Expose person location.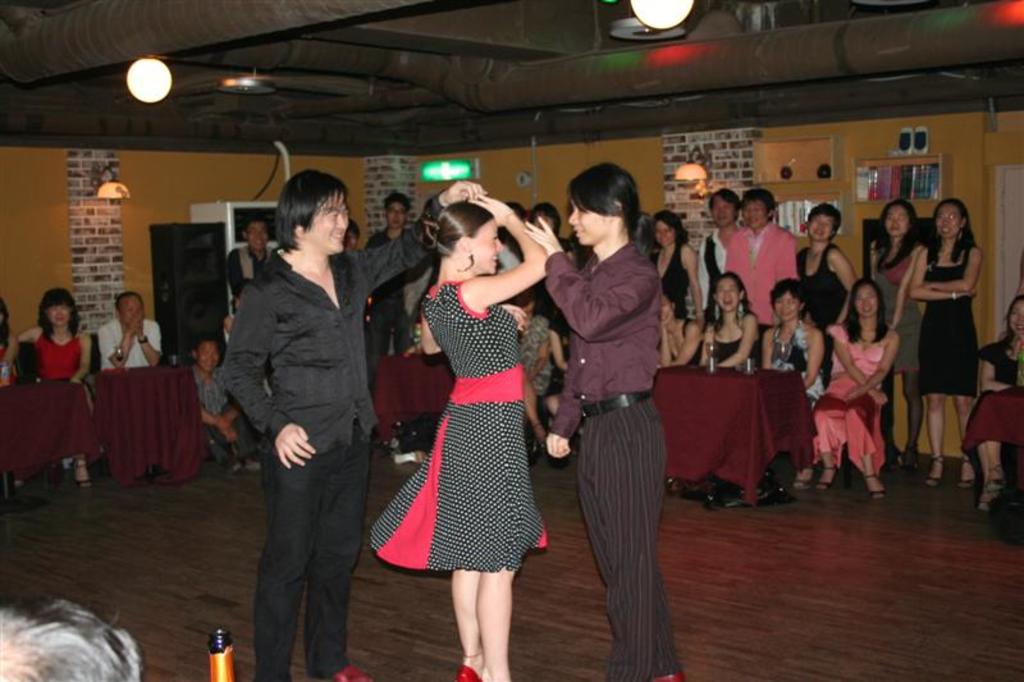
Exposed at rect(367, 188, 549, 681).
